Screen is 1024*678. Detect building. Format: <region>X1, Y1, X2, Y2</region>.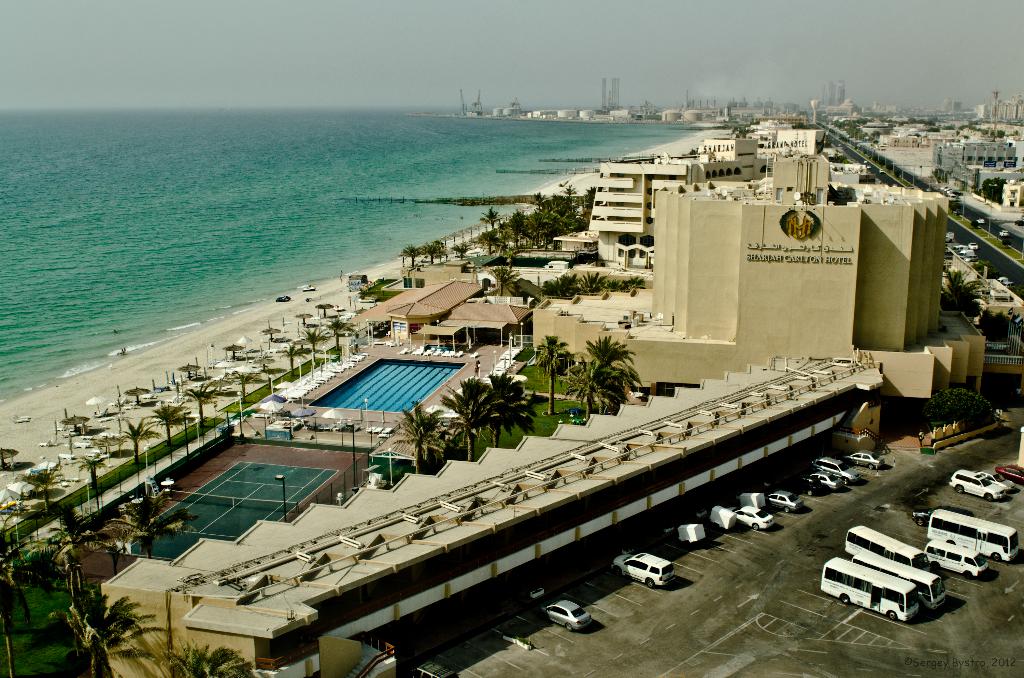
<region>588, 141, 772, 268</region>.
